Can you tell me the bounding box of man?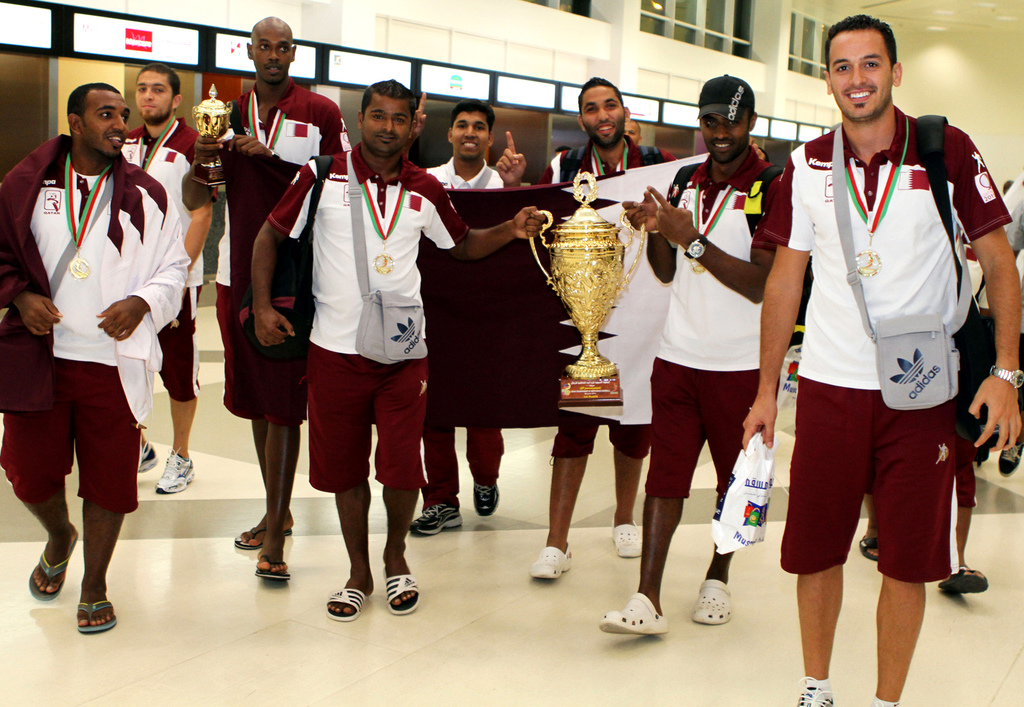
rect(594, 77, 785, 628).
